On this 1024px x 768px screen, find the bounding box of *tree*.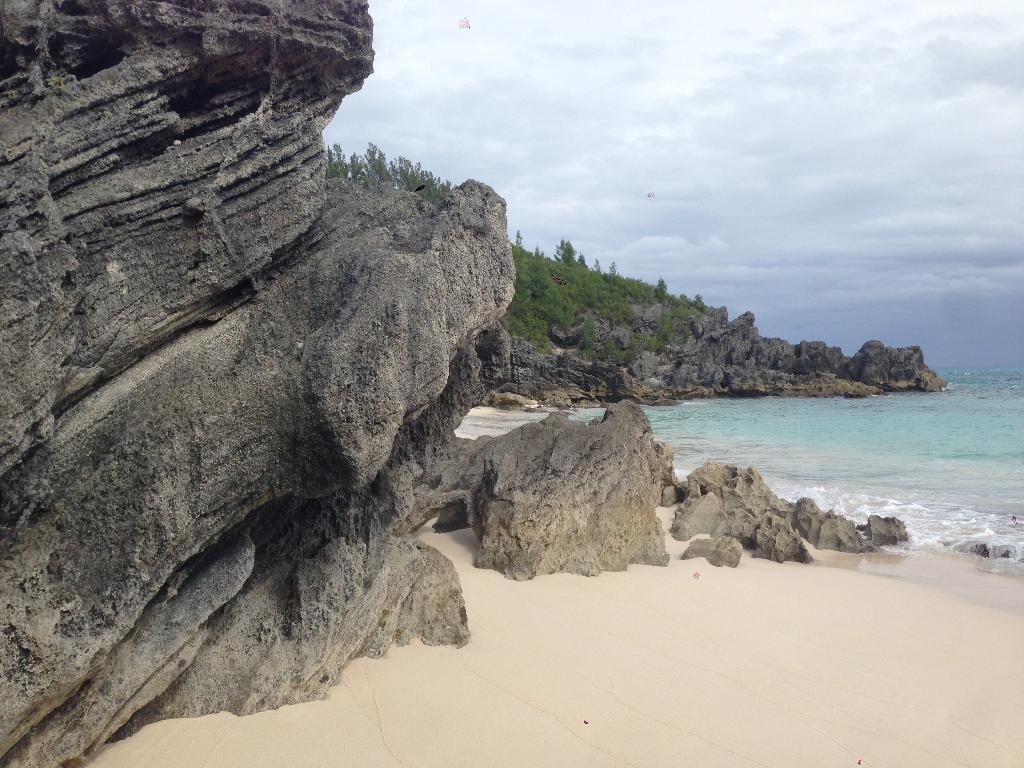
Bounding box: bbox(561, 230, 596, 270).
